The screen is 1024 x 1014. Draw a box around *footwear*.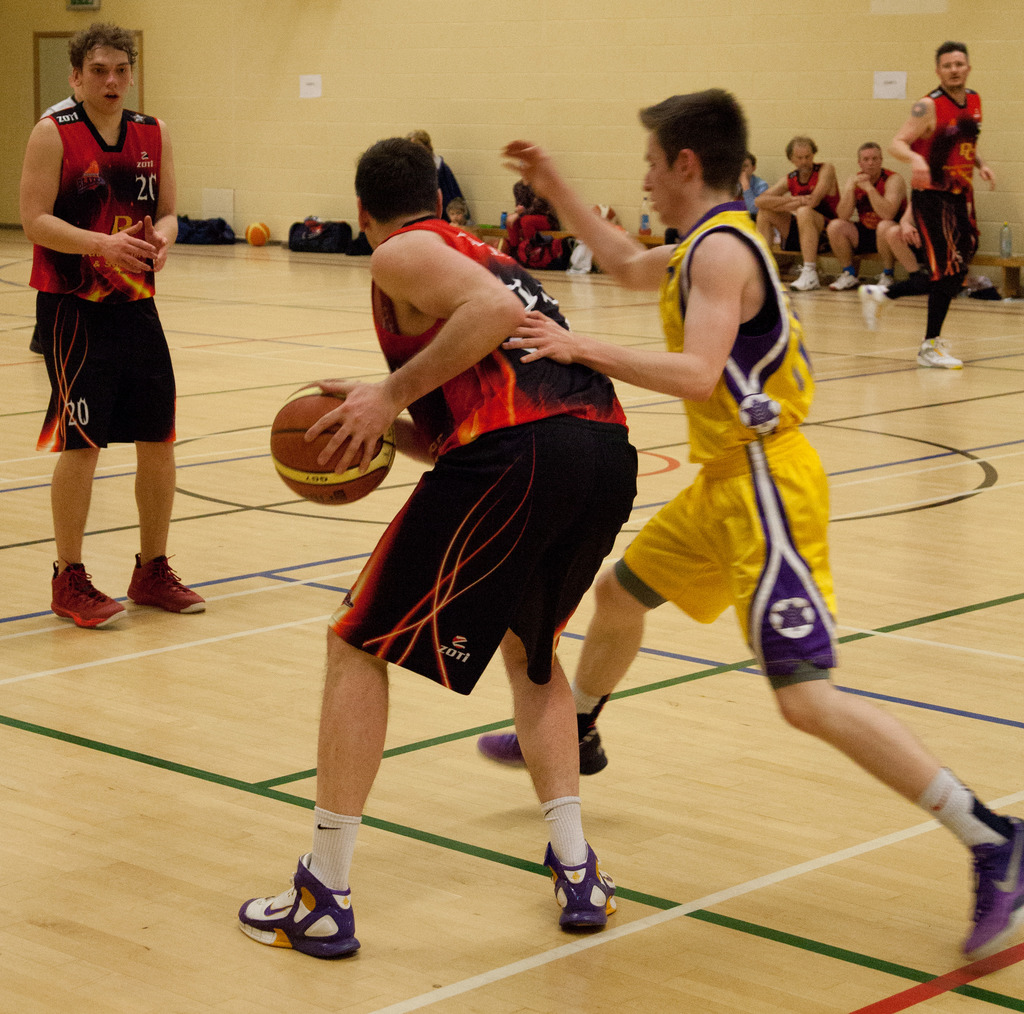
[548,835,621,933].
